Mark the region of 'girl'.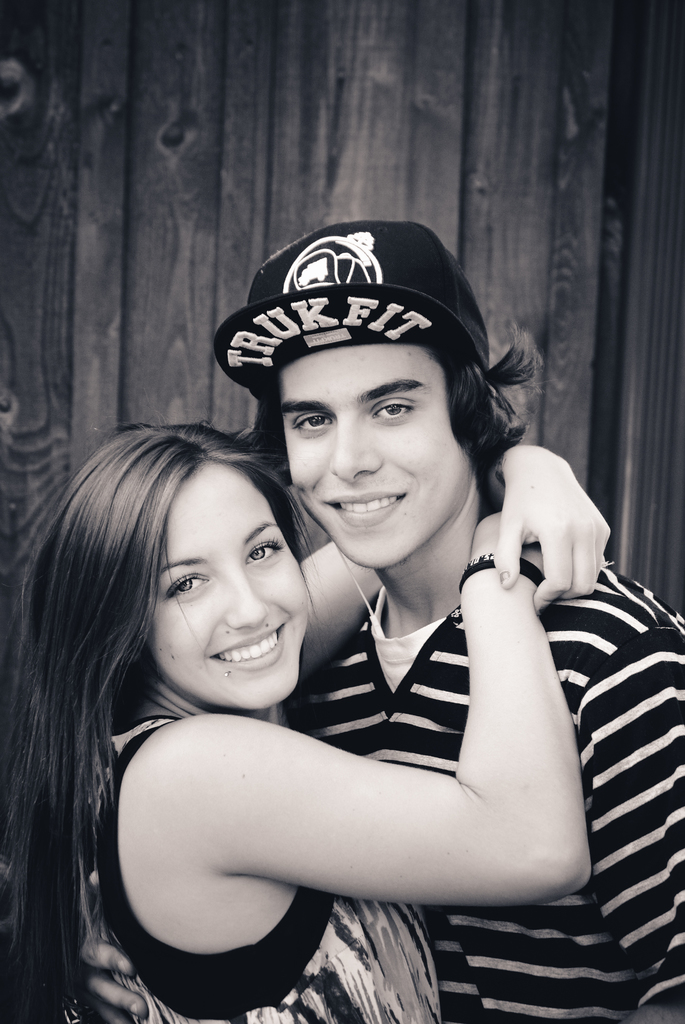
Region: 0:426:608:1020.
